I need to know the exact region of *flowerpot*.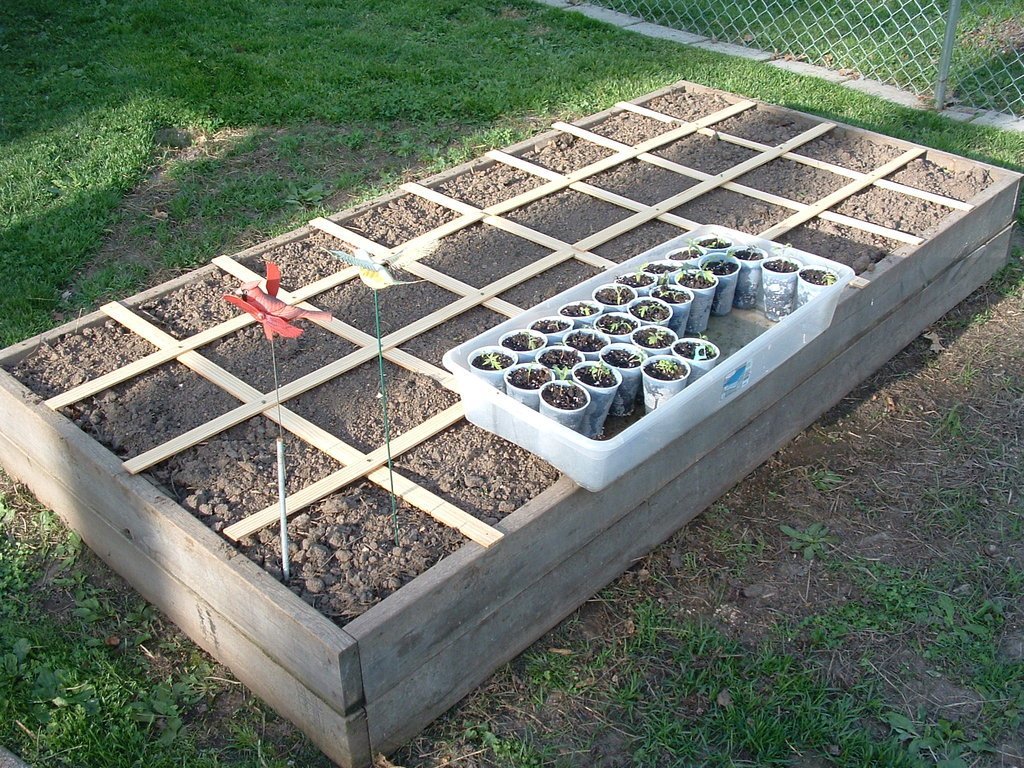
Region: box(644, 354, 679, 409).
